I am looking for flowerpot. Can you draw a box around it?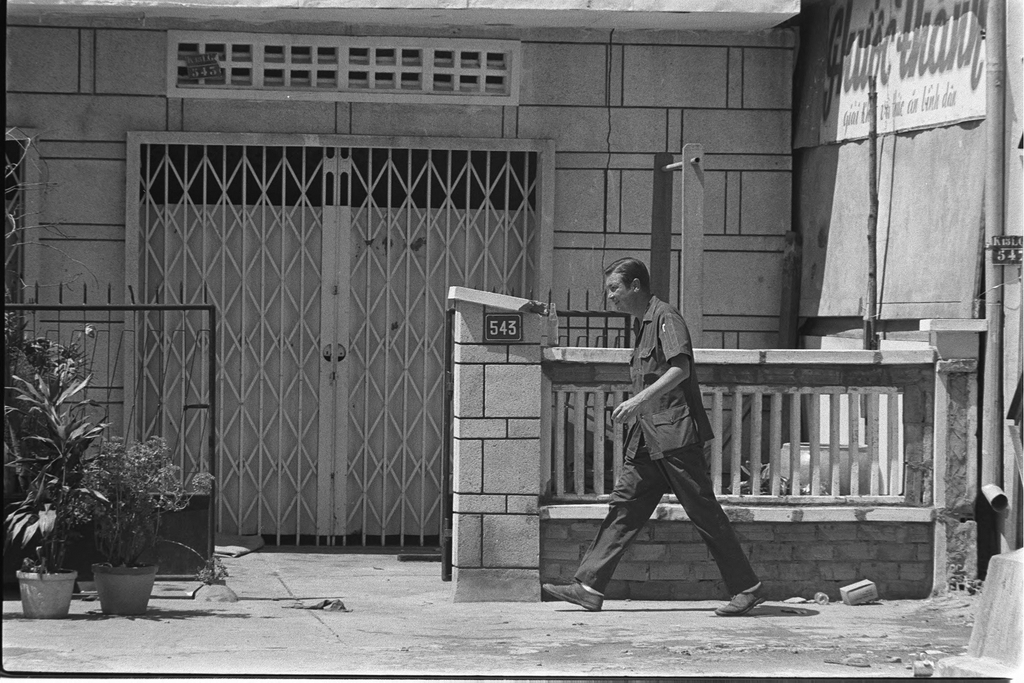
Sure, the bounding box is bbox=(72, 557, 145, 616).
